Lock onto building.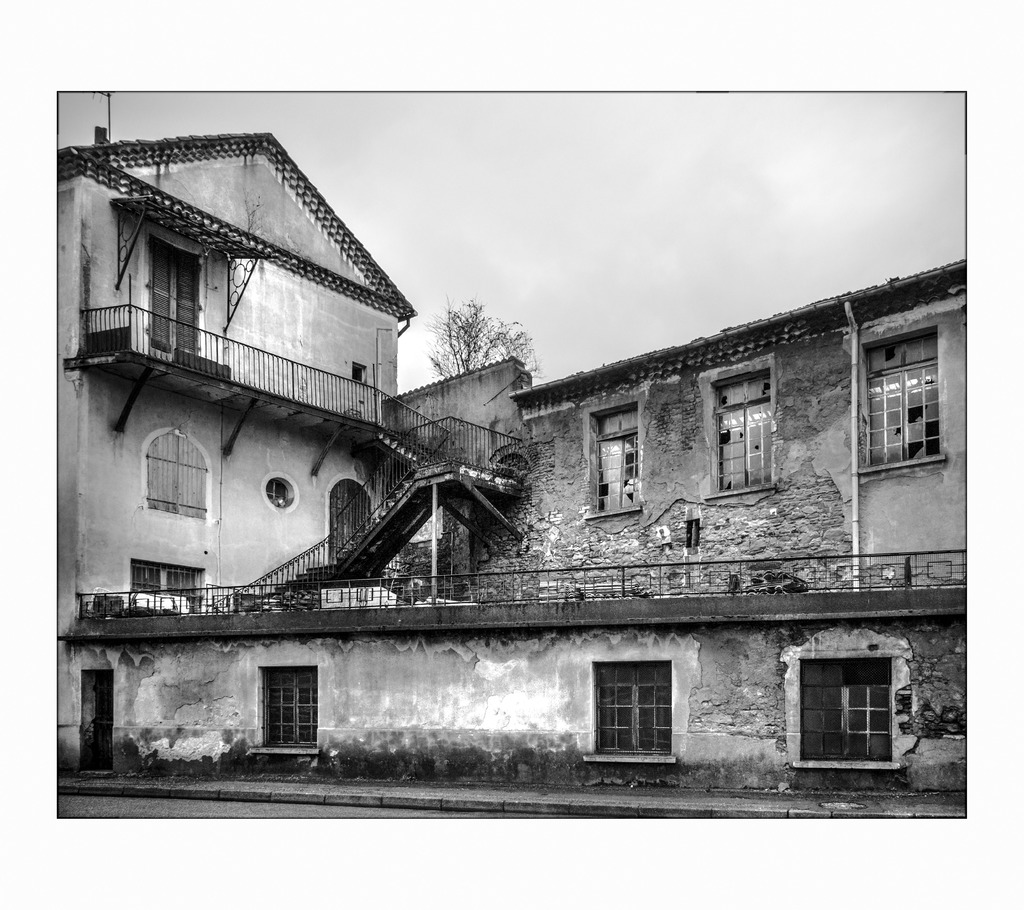
Locked: left=59, top=129, right=968, bottom=815.
